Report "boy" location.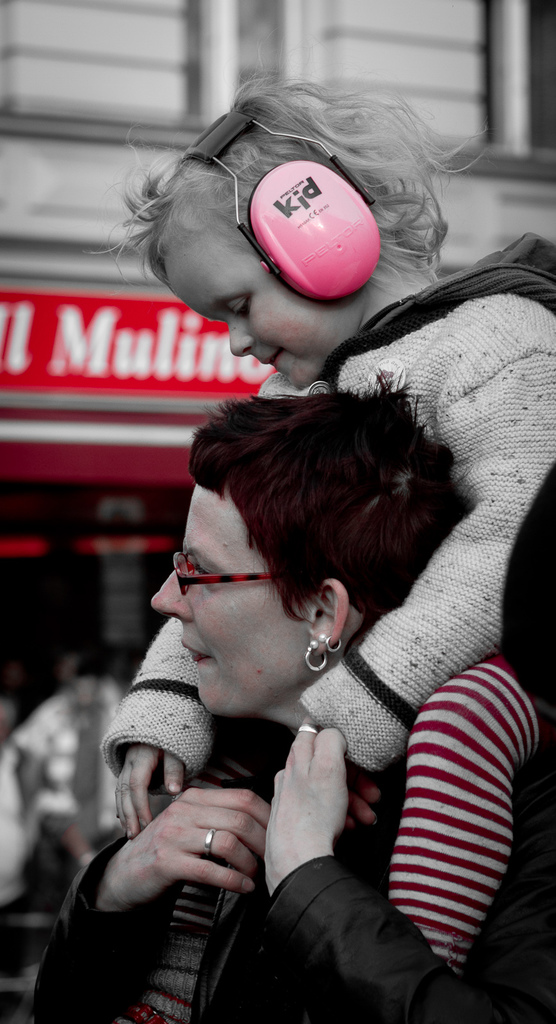
Report: locate(99, 84, 555, 956).
